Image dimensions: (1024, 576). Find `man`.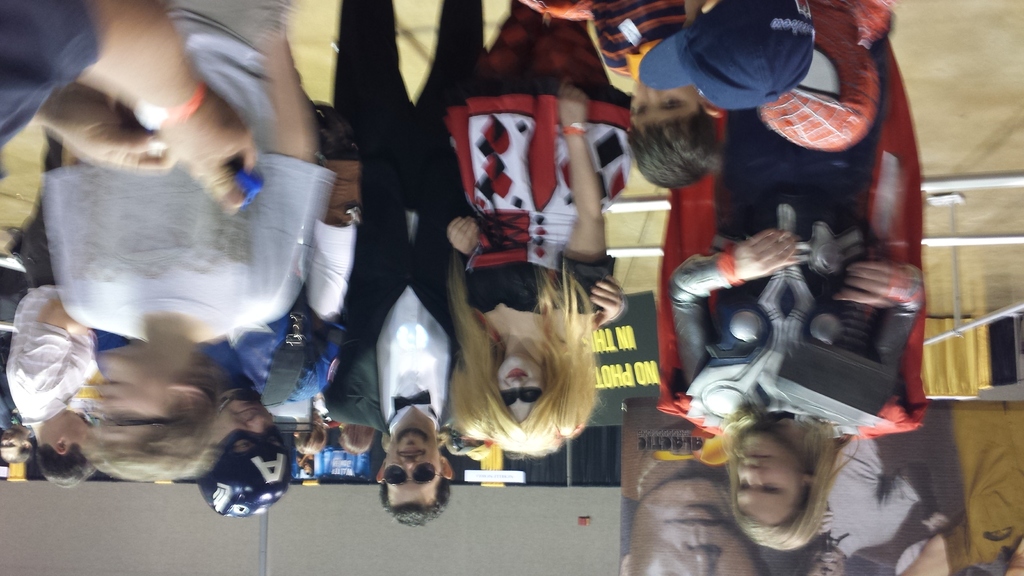
region(790, 435, 950, 575).
